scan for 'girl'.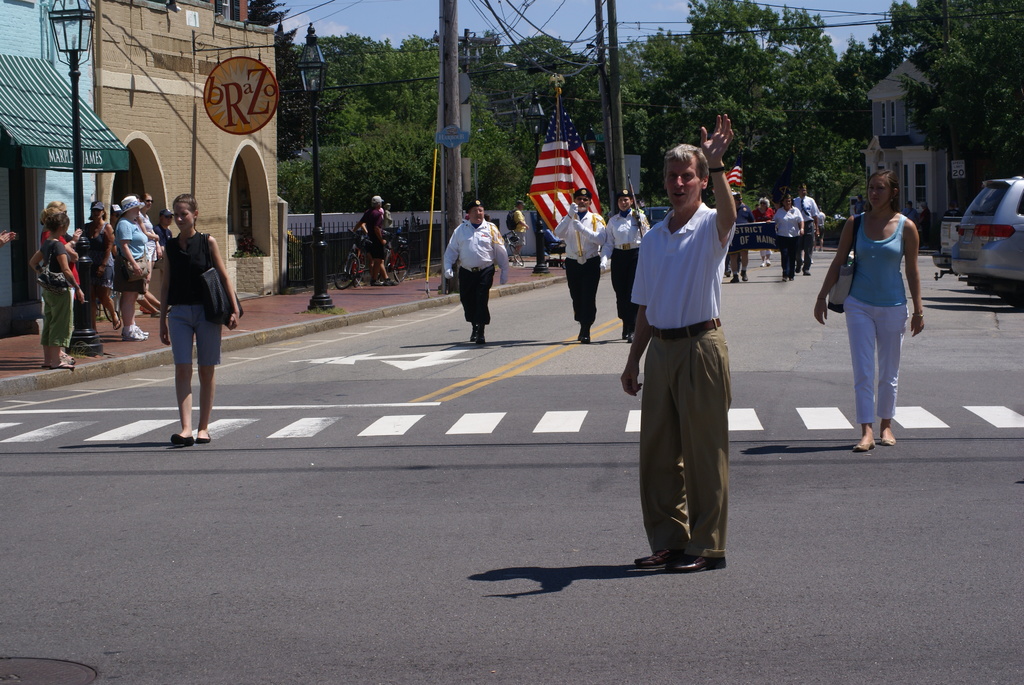
Scan result: BBox(158, 194, 239, 448).
